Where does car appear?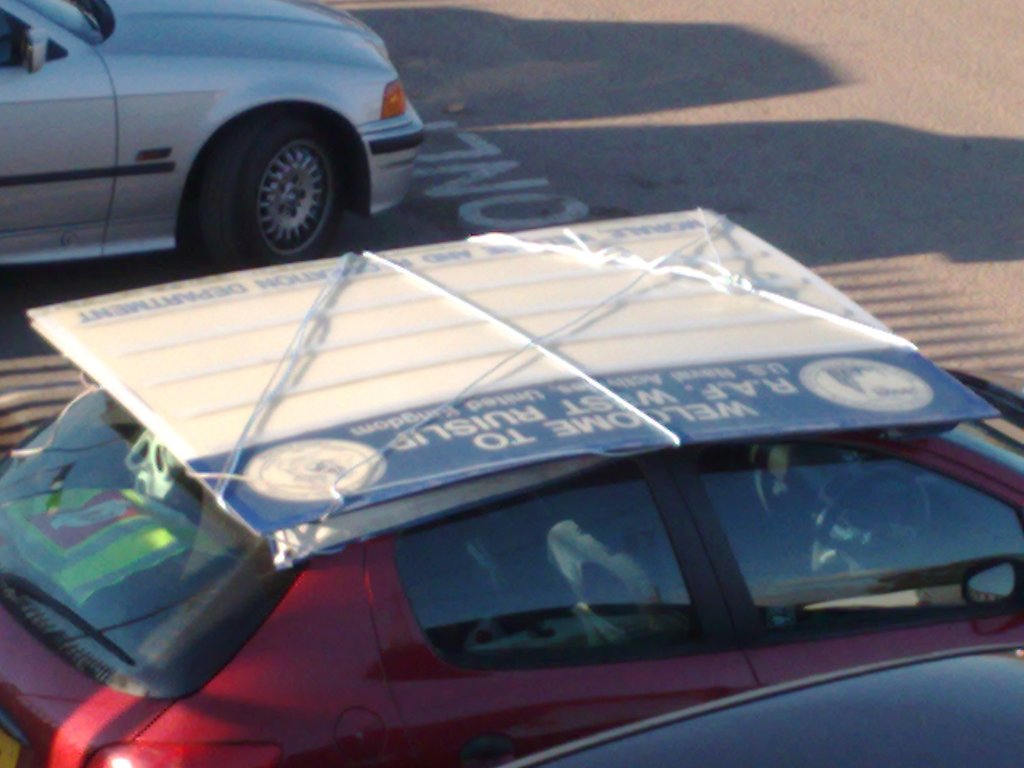
Appears at 0:0:426:278.
